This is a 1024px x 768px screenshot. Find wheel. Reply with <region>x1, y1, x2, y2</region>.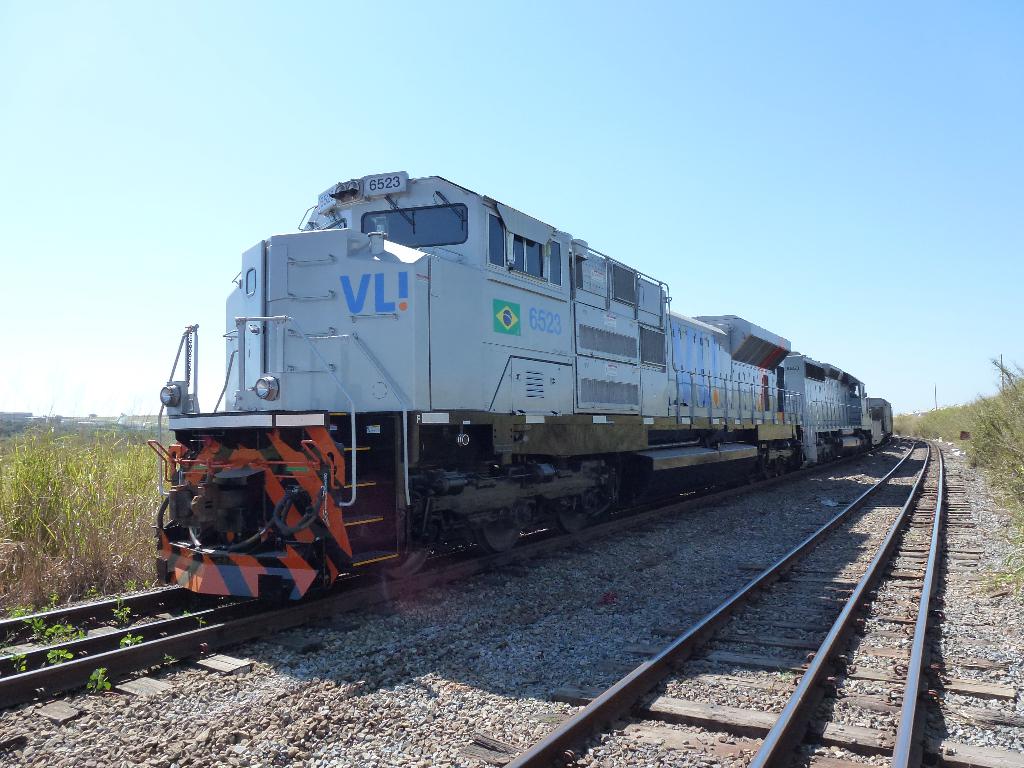
<region>479, 516, 522, 554</region>.
